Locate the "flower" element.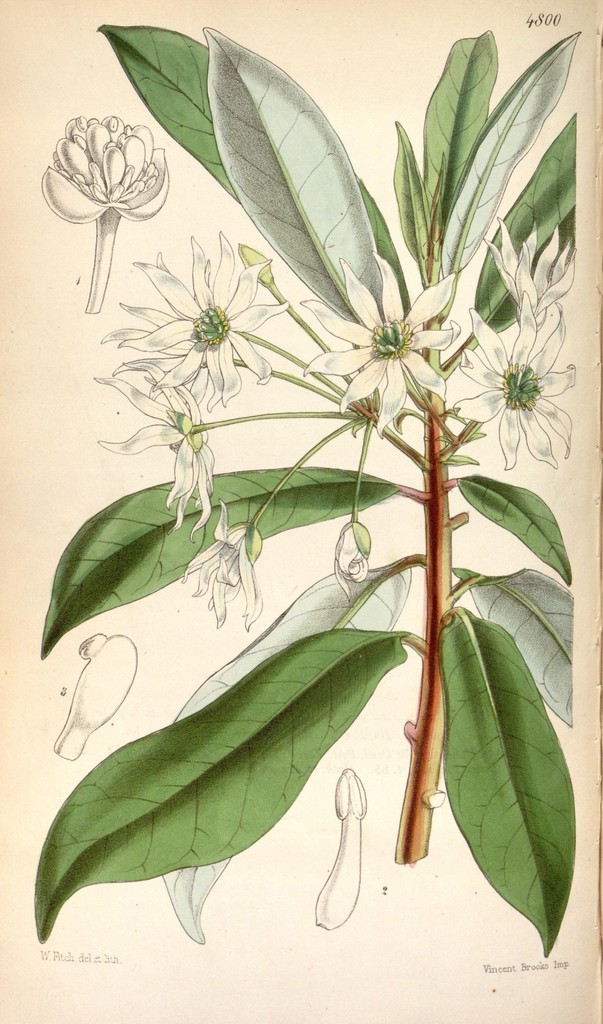
Element bbox: [92,354,218,541].
